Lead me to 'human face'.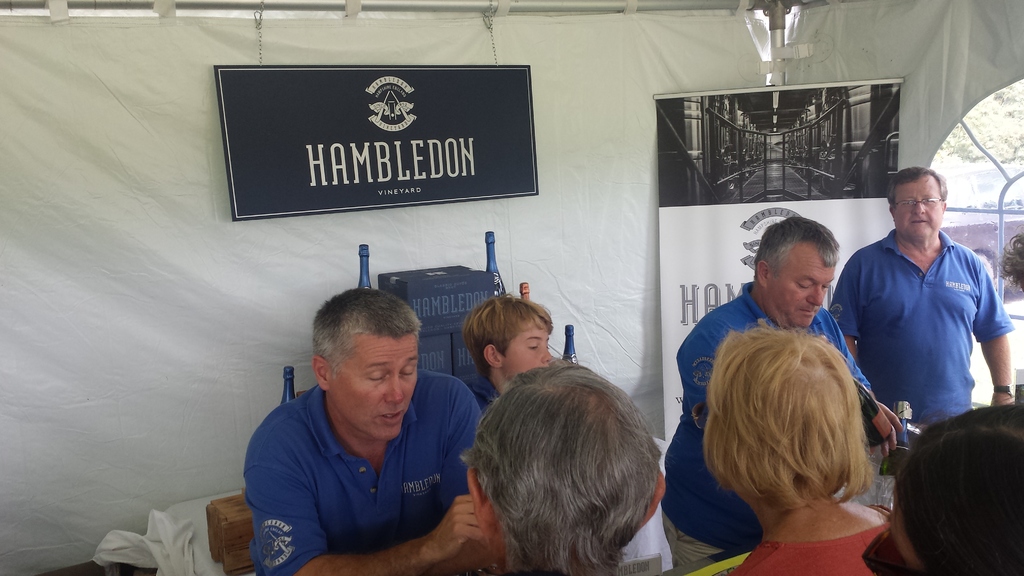
Lead to (left=328, top=329, right=419, bottom=442).
